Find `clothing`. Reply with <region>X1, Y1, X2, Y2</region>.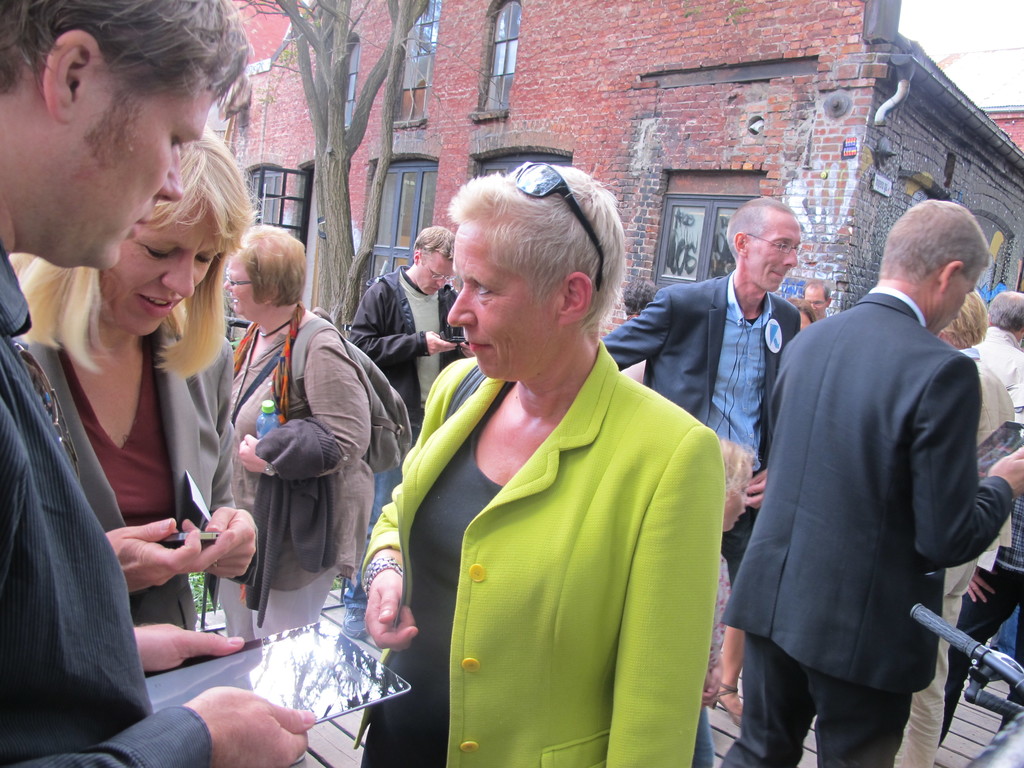
<region>605, 278, 794, 614</region>.
